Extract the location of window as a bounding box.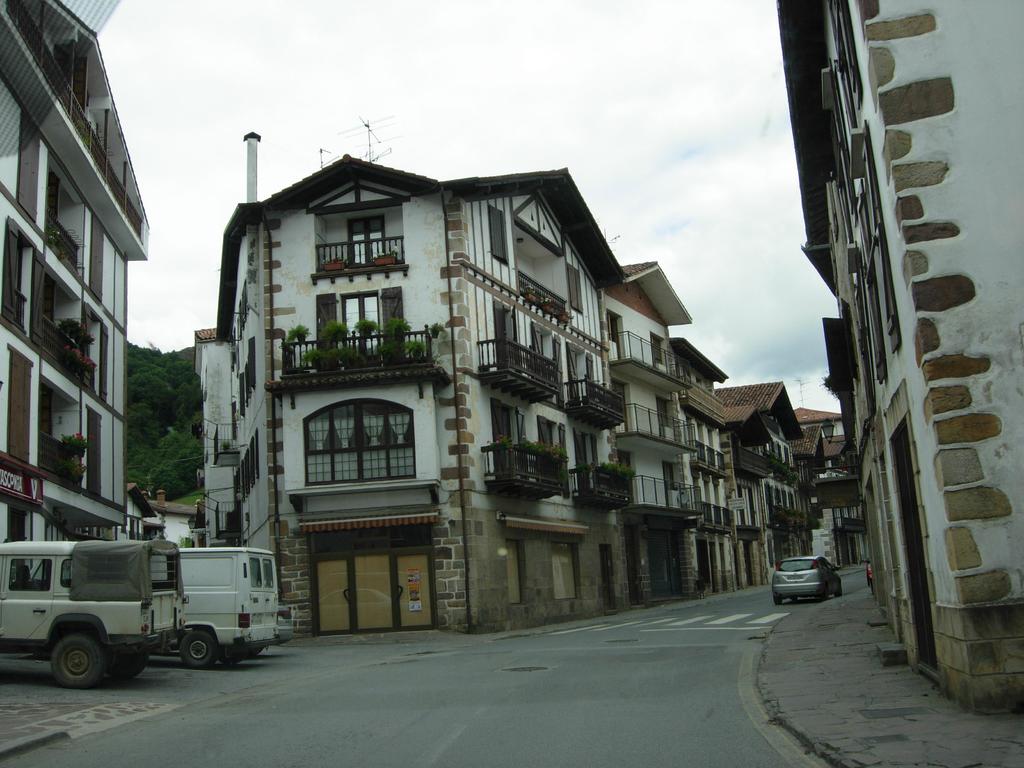
347:214:388:271.
